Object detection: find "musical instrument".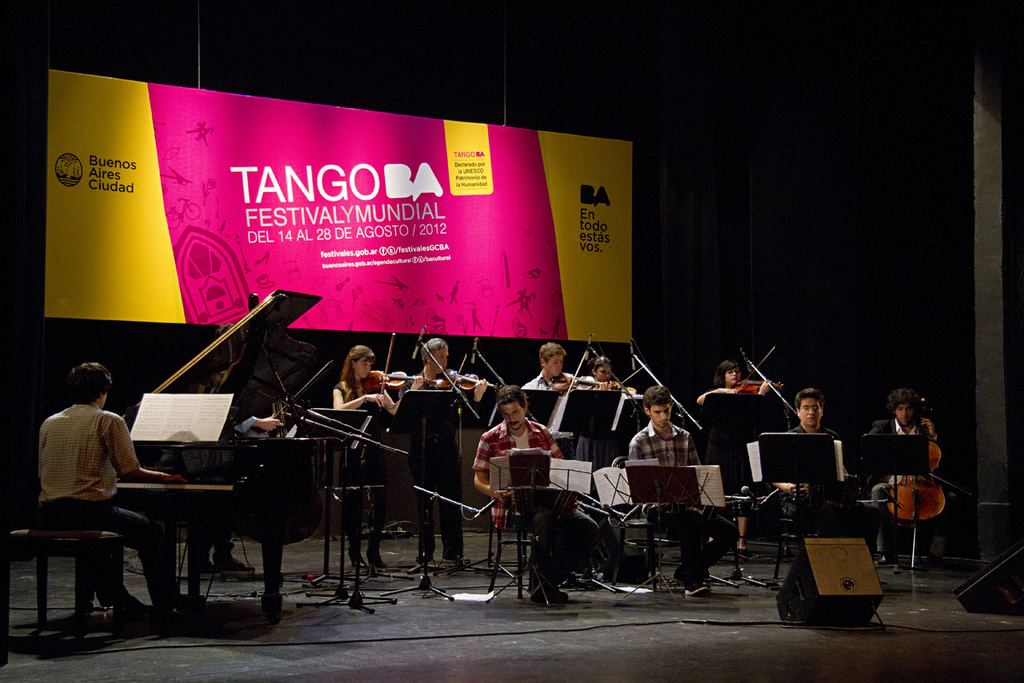
region(548, 342, 599, 397).
